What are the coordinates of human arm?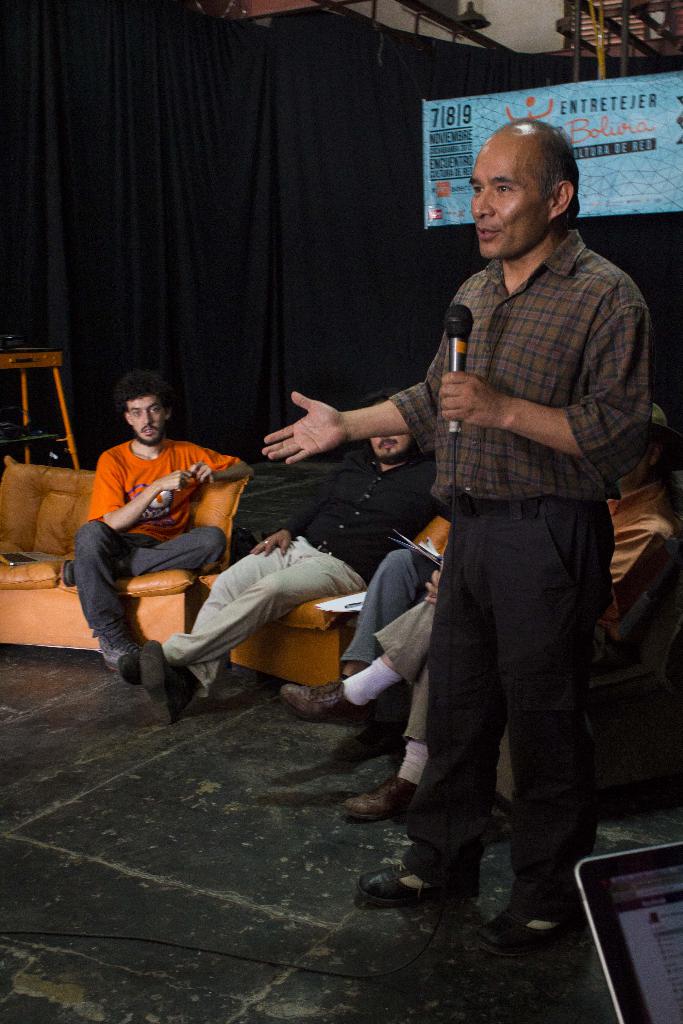
l=434, t=301, r=648, b=462.
